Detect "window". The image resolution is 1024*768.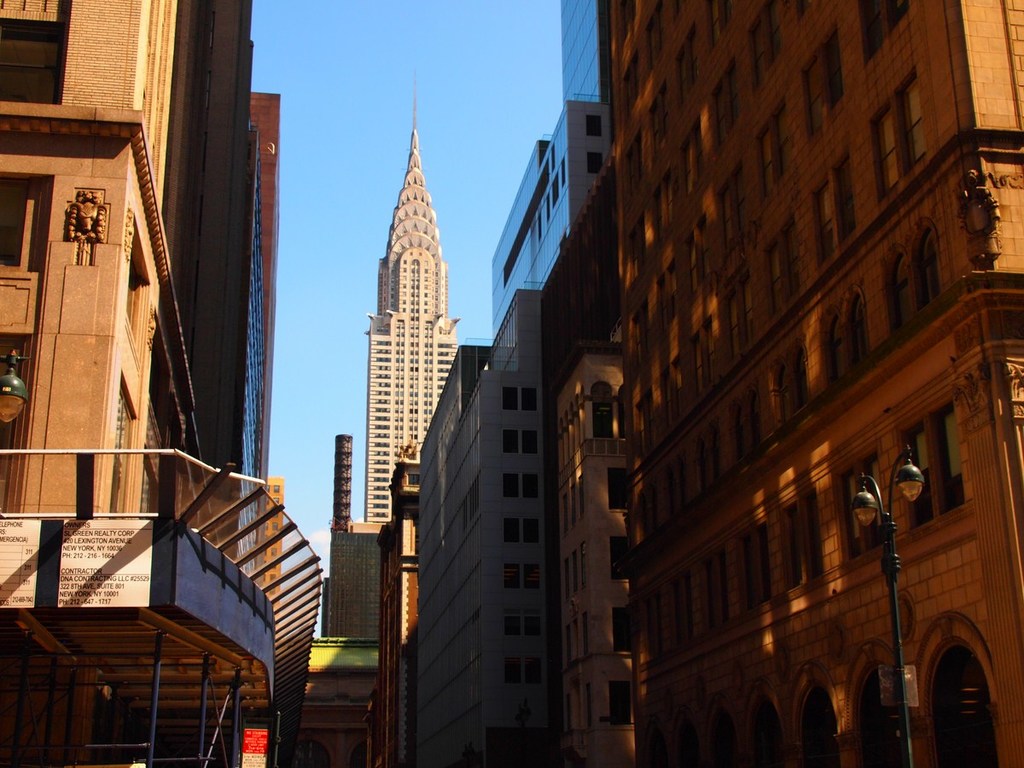
(726,273,757,353).
